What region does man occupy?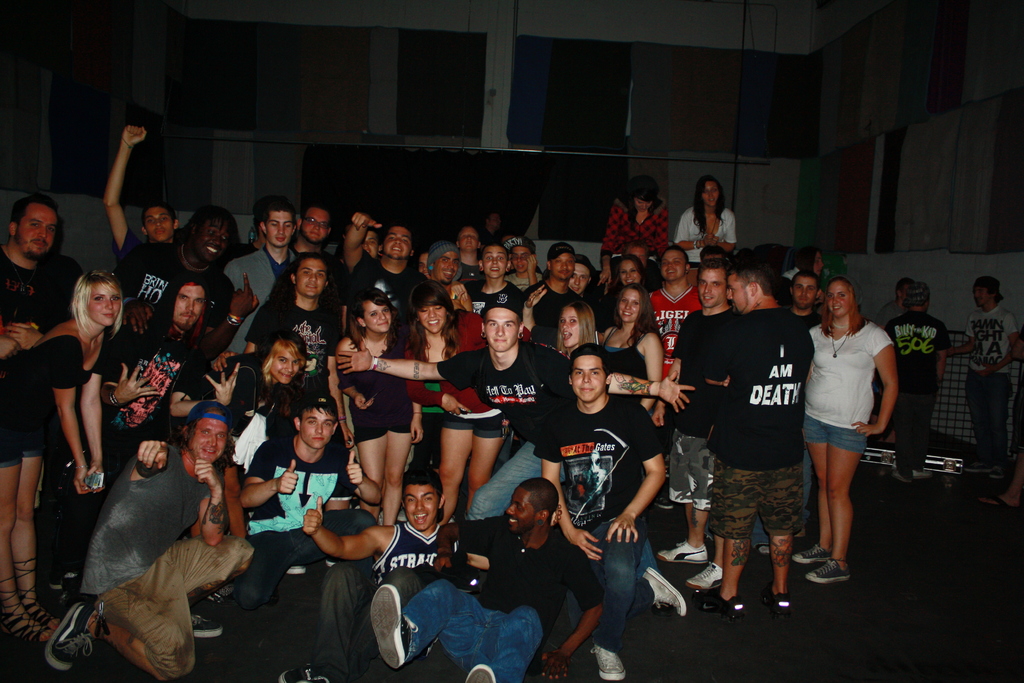
92,115,244,348.
